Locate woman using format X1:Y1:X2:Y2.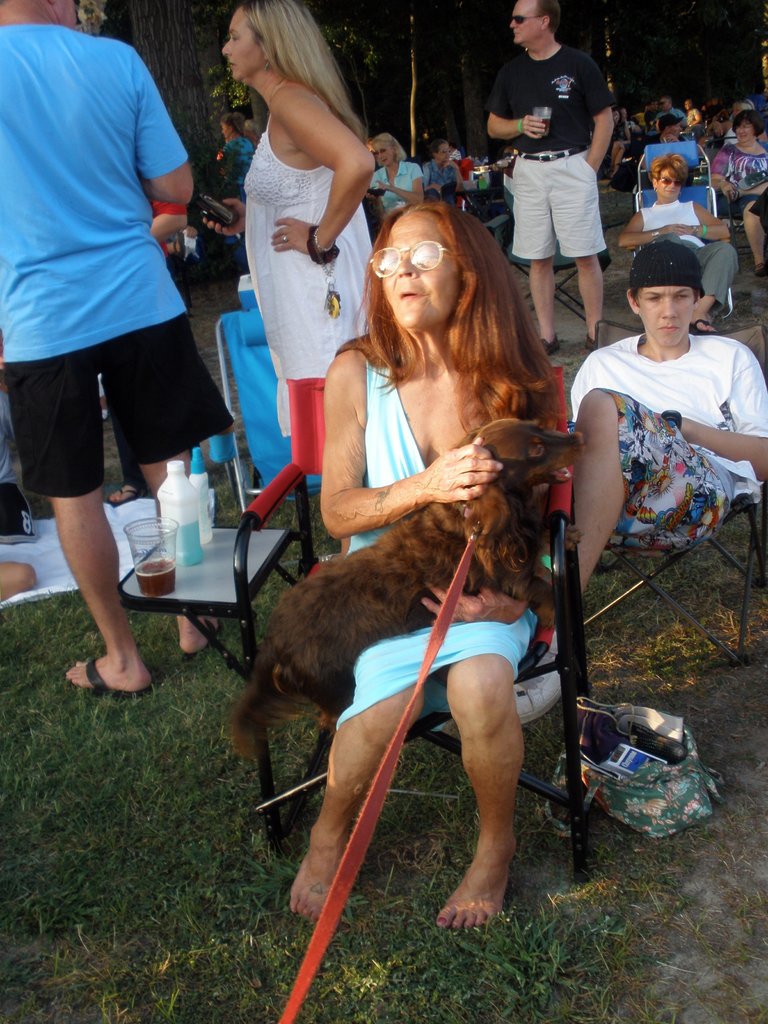
702:106:767:275.
